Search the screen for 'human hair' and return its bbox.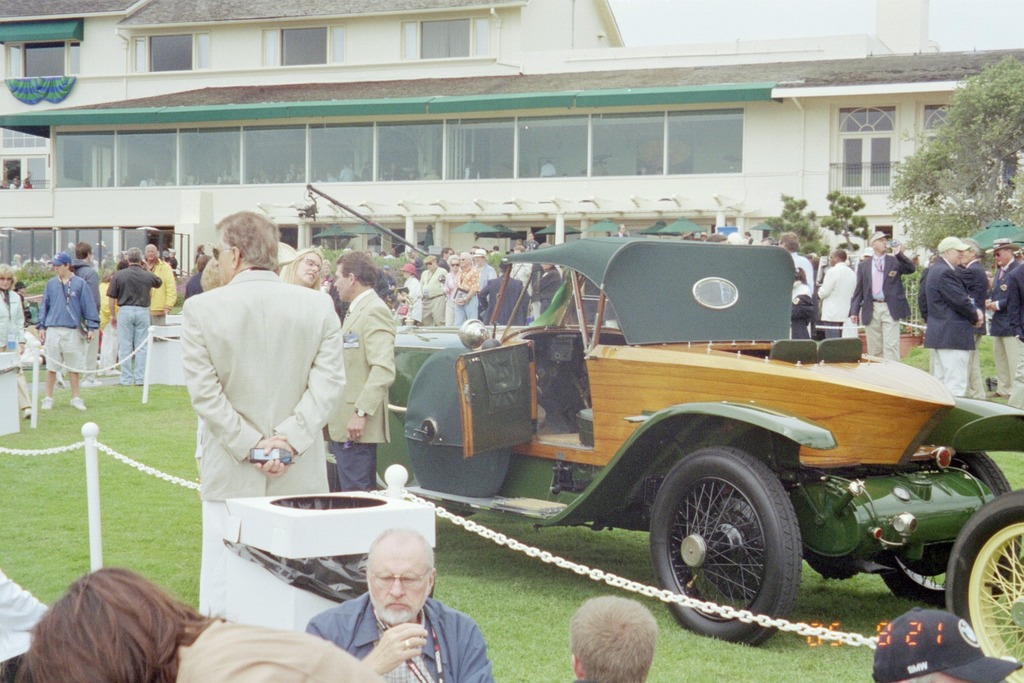
Found: rect(571, 592, 657, 682).
